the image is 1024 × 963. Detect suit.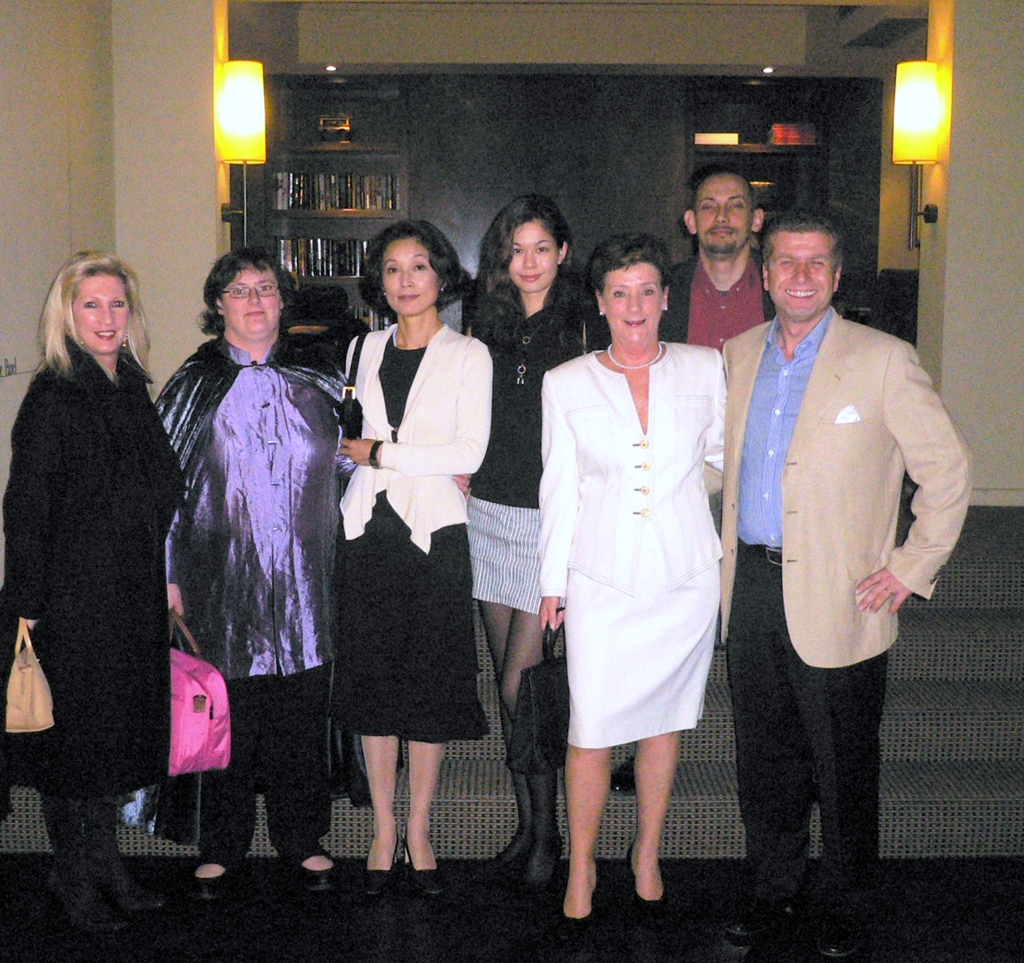
Detection: bbox(710, 224, 957, 870).
